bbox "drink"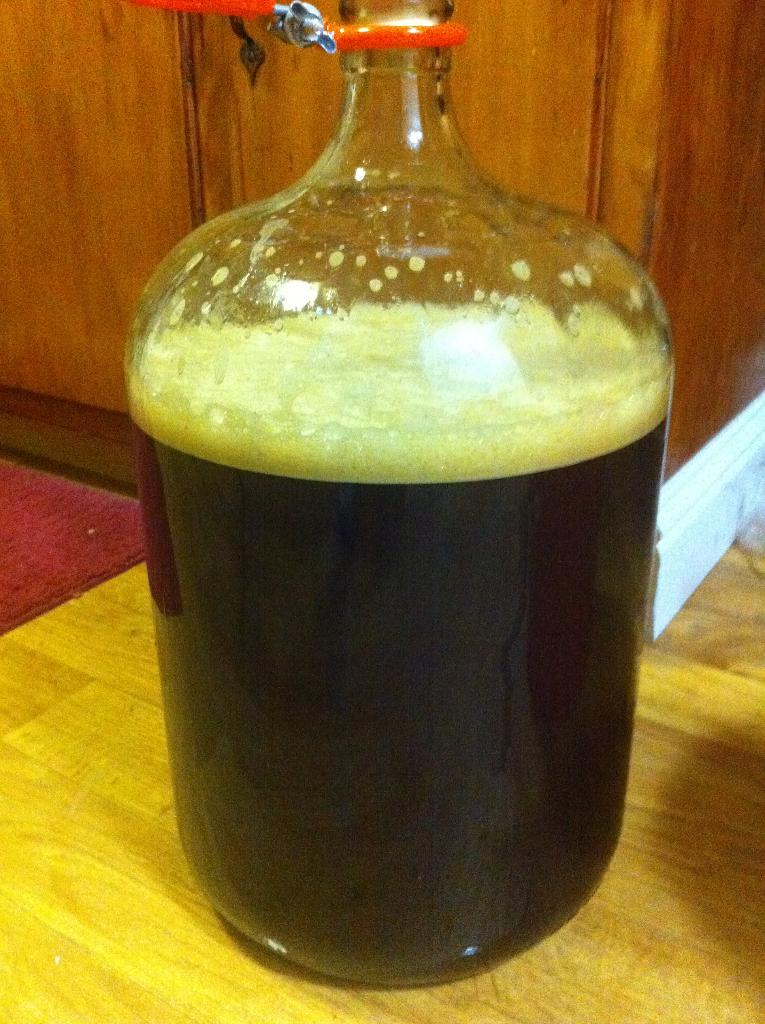
detection(109, 294, 693, 979)
